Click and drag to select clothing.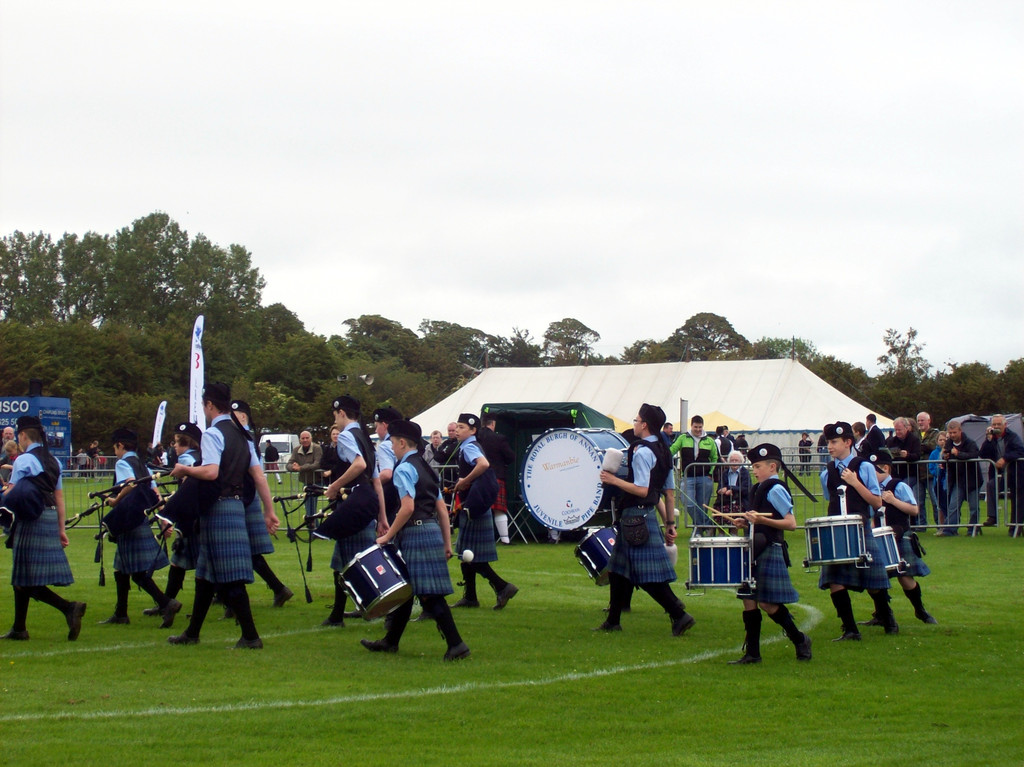
Selection: region(174, 446, 202, 599).
